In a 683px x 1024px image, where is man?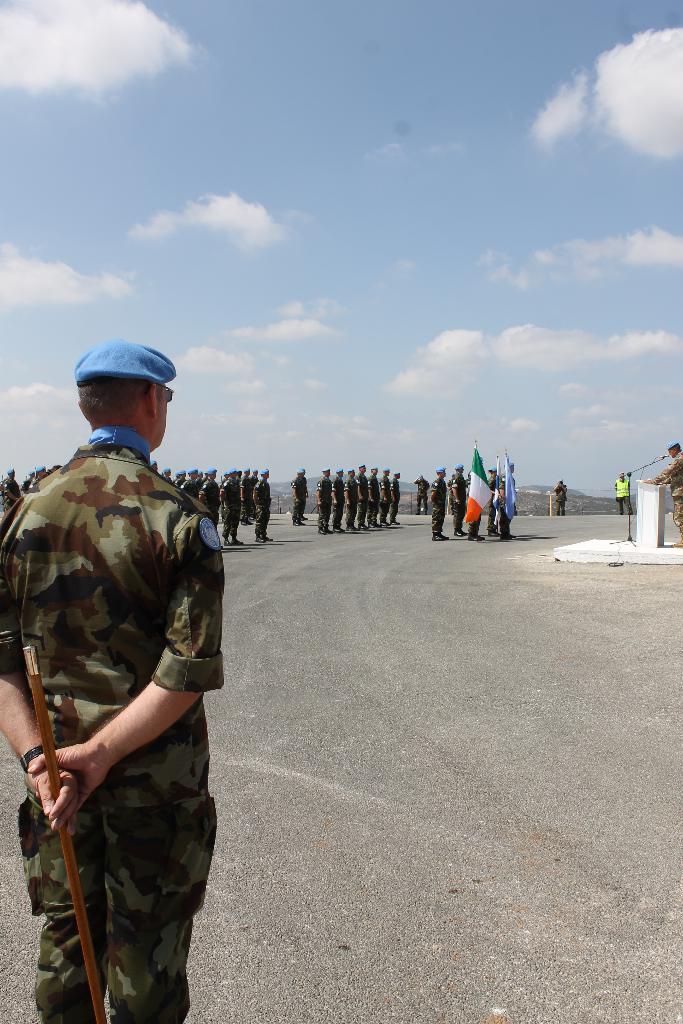
select_region(0, 334, 225, 1023).
